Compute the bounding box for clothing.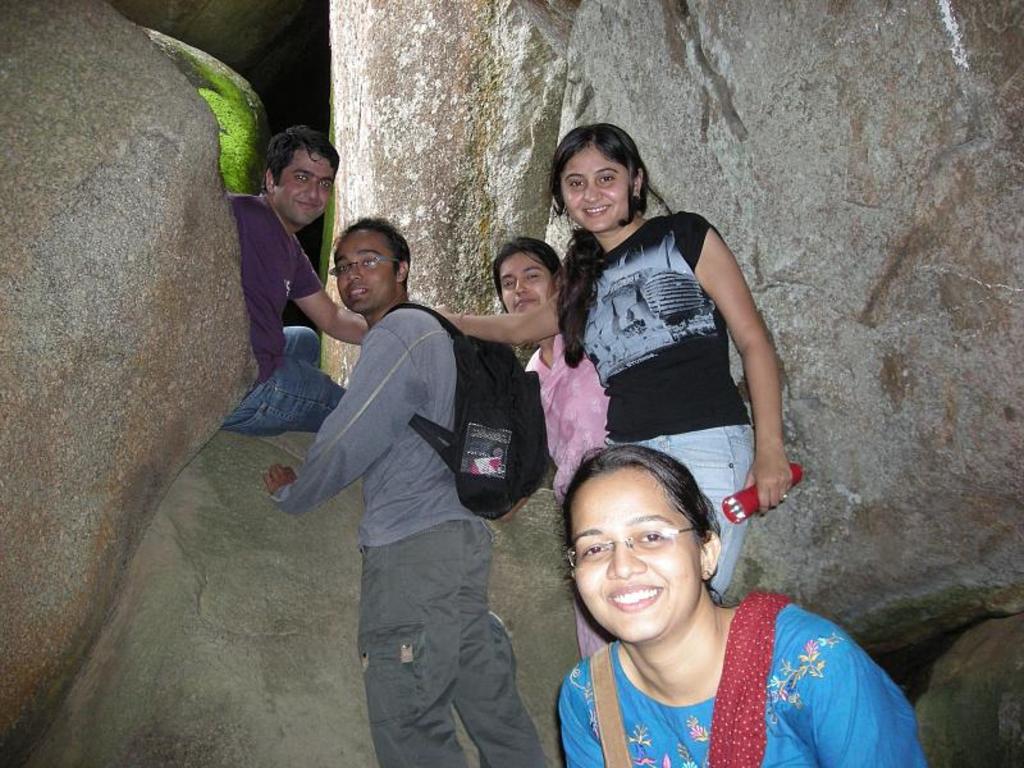
bbox=[271, 289, 545, 767].
